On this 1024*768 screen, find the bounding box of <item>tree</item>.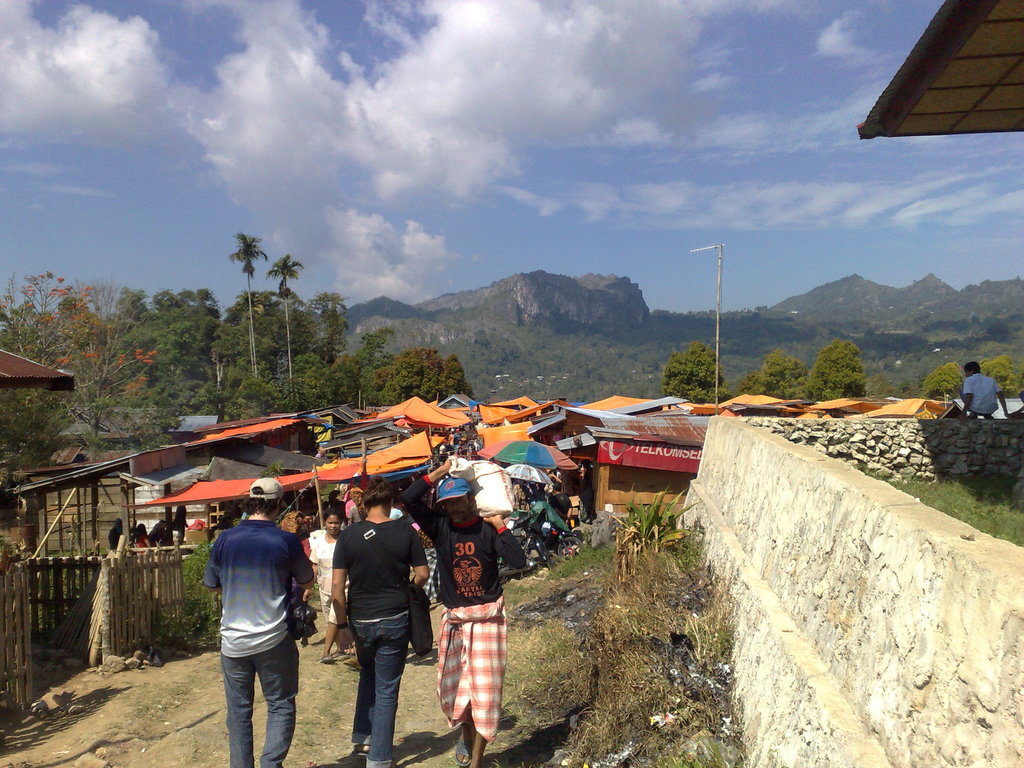
Bounding box: {"left": 334, "top": 329, "right": 390, "bottom": 408}.
